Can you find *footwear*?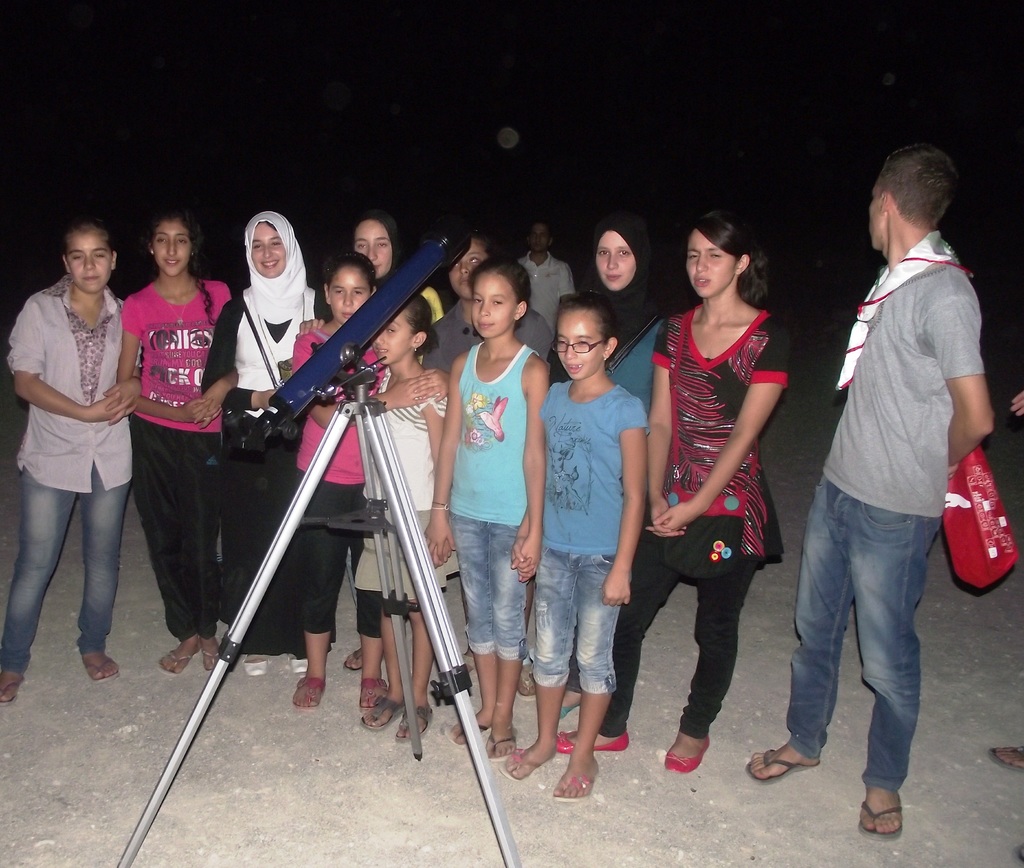
Yes, bounding box: <box>502,744,545,781</box>.
